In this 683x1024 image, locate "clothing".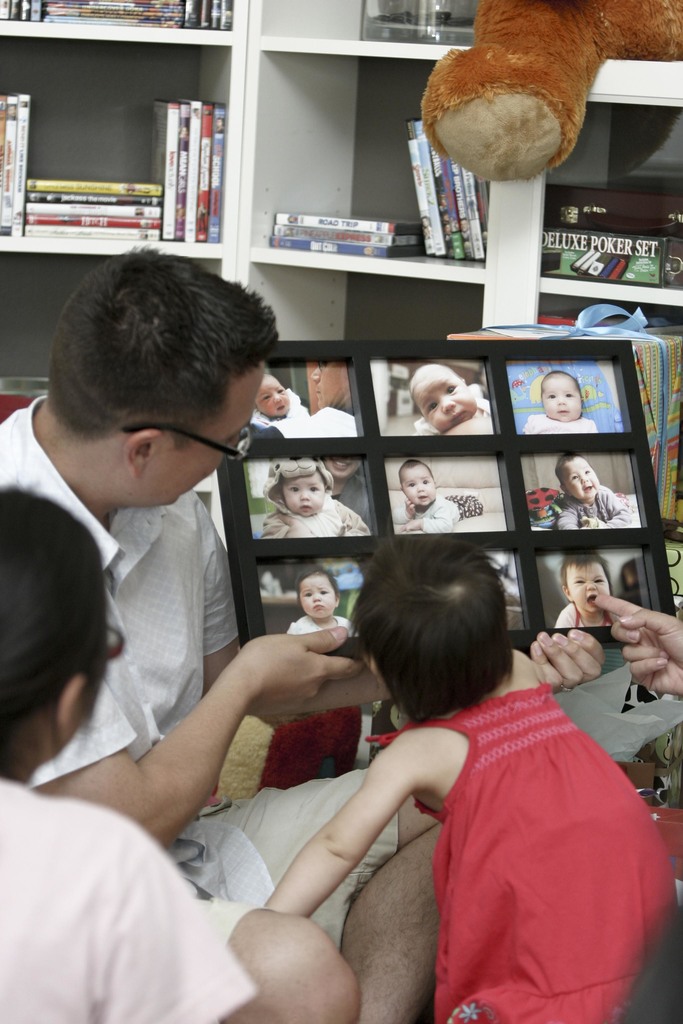
Bounding box: select_region(266, 461, 368, 552).
